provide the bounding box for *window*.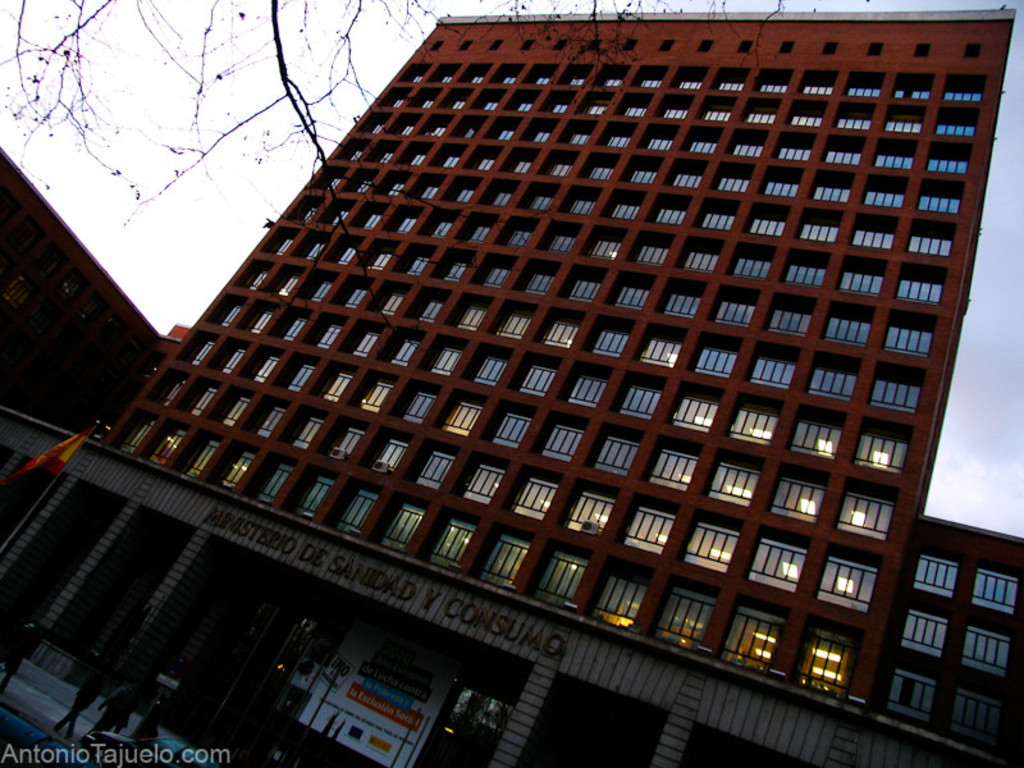
x1=538 y1=131 x2=547 y2=146.
